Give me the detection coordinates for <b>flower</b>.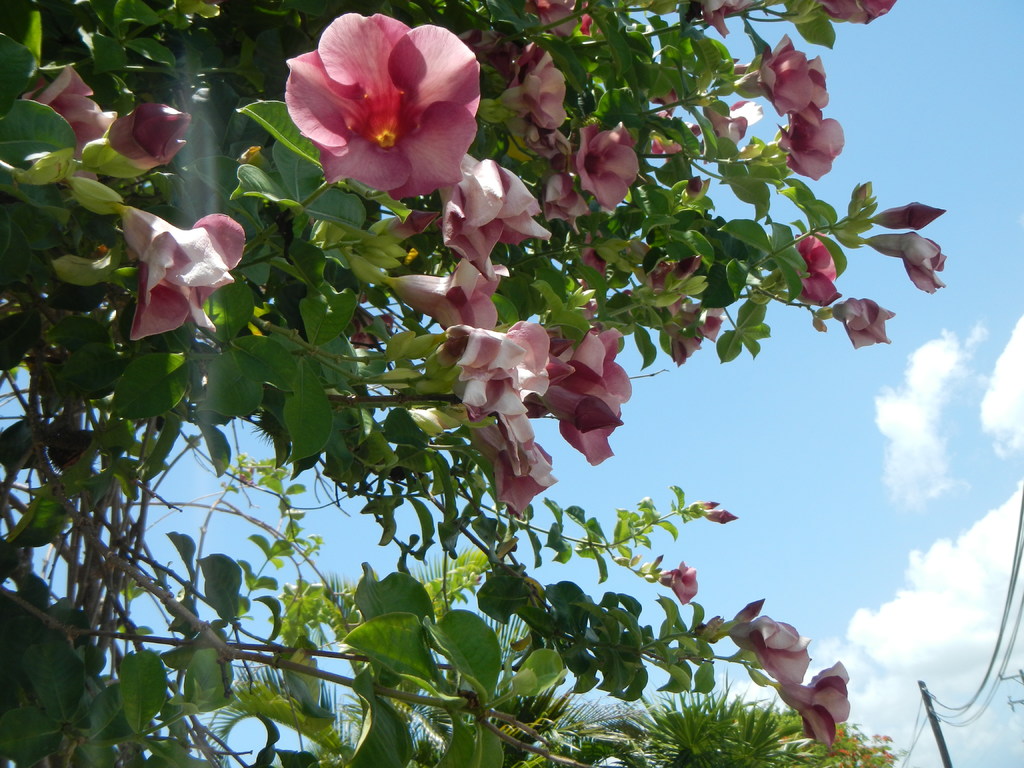
region(803, 237, 840, 304).
